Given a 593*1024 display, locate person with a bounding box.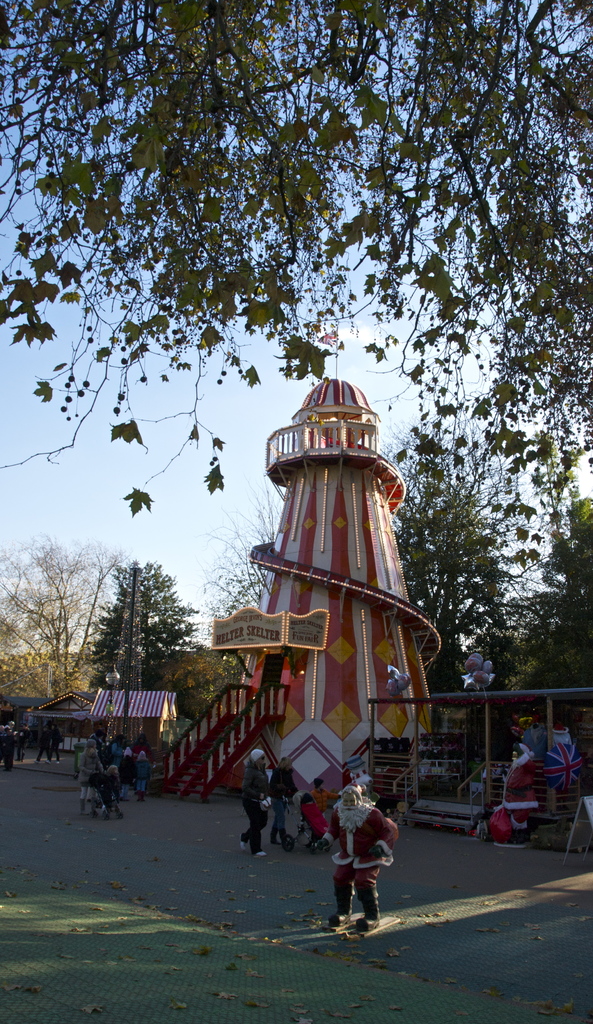
Located: box=[240, 745, 266, 855].
